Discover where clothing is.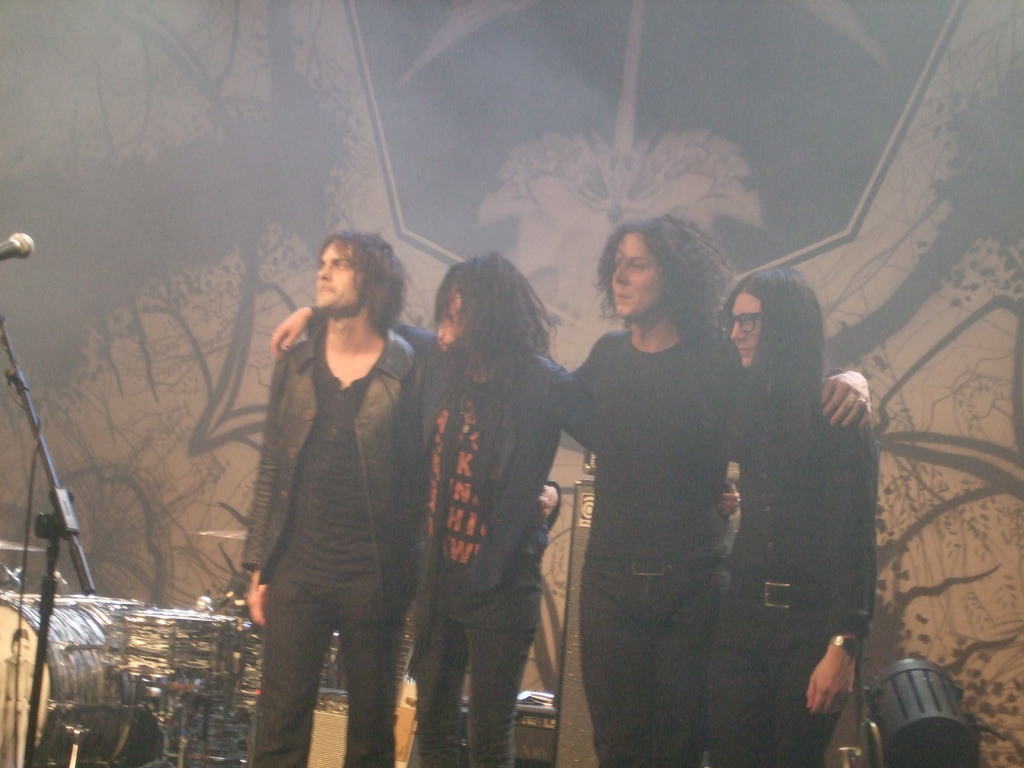
Discovered at <region>708, 362, 879, 760</region>.
